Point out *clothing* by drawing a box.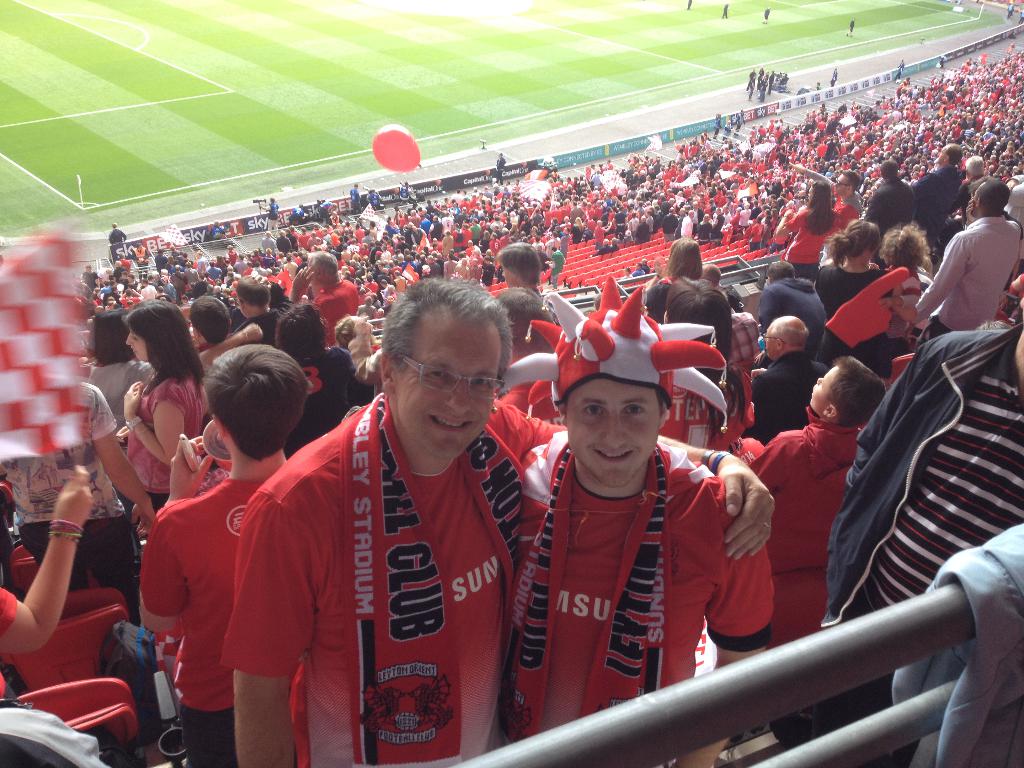
pyautogui.locateOnScreen(106, 228, 128, 245).
